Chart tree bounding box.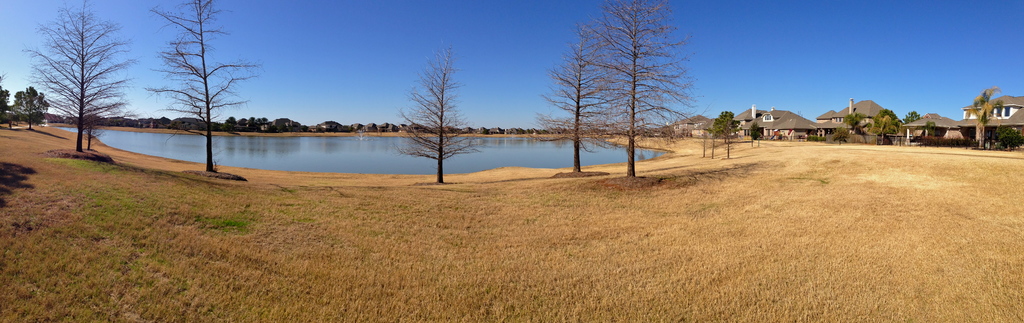
Charted: bbox=(575, 3, 703, 178).
